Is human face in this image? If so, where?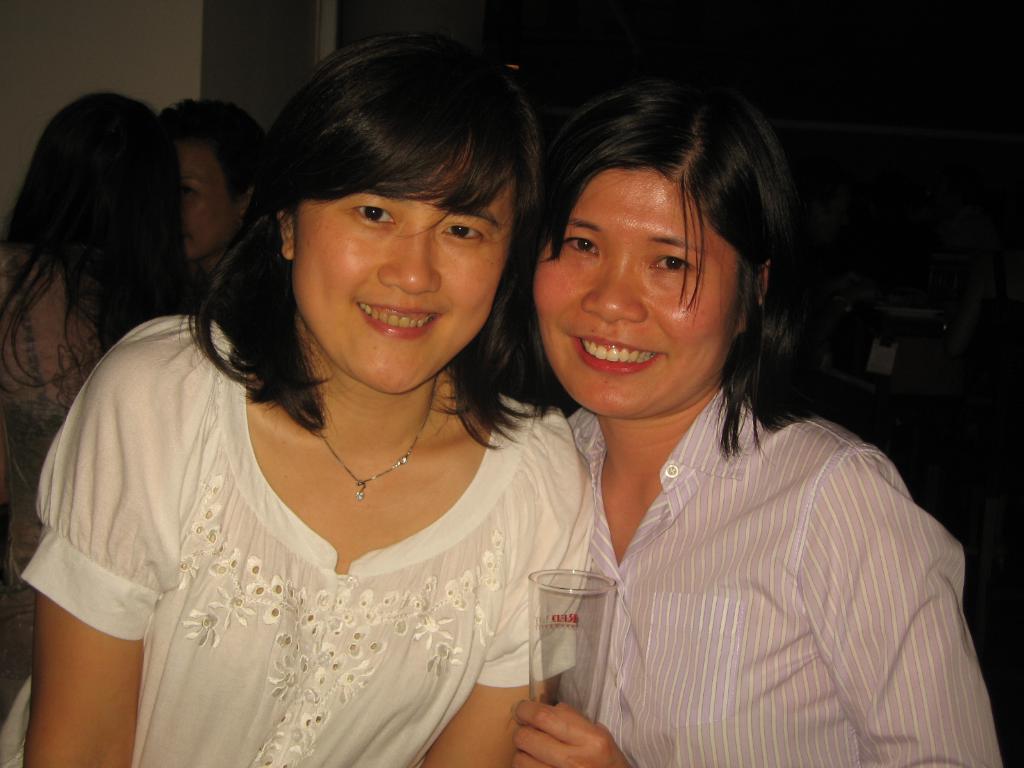
Yes, at [x1=534, y1=166, x2=737, y2=406].
